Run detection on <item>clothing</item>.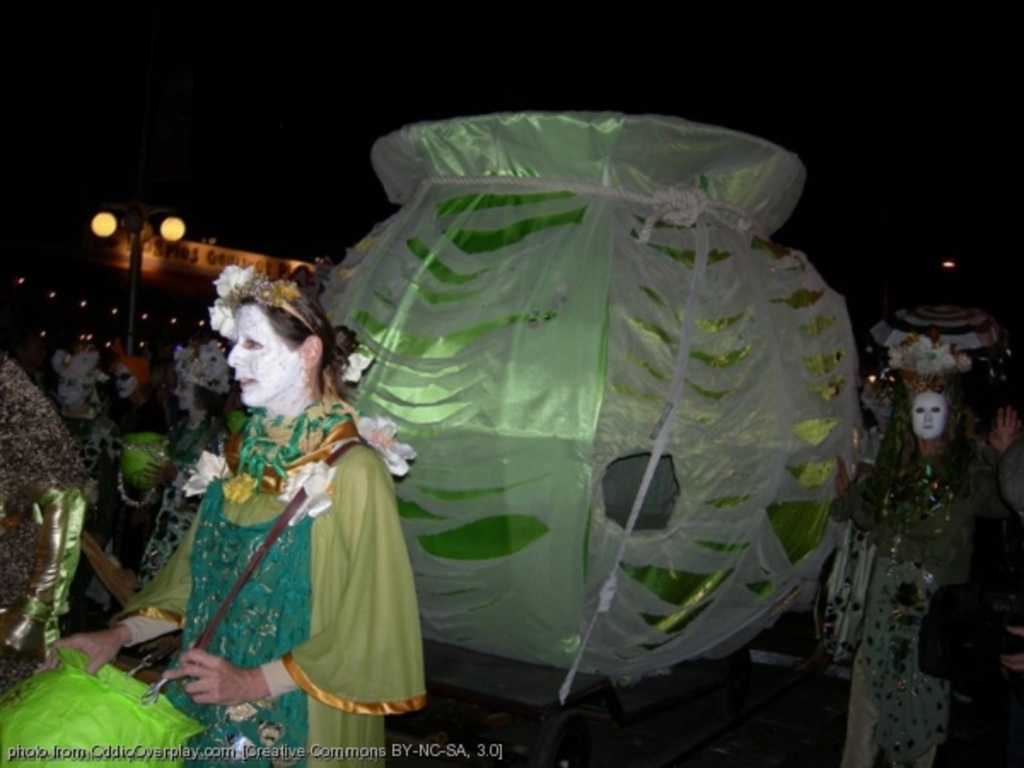
Result: box(191, 372, 422, 749).
